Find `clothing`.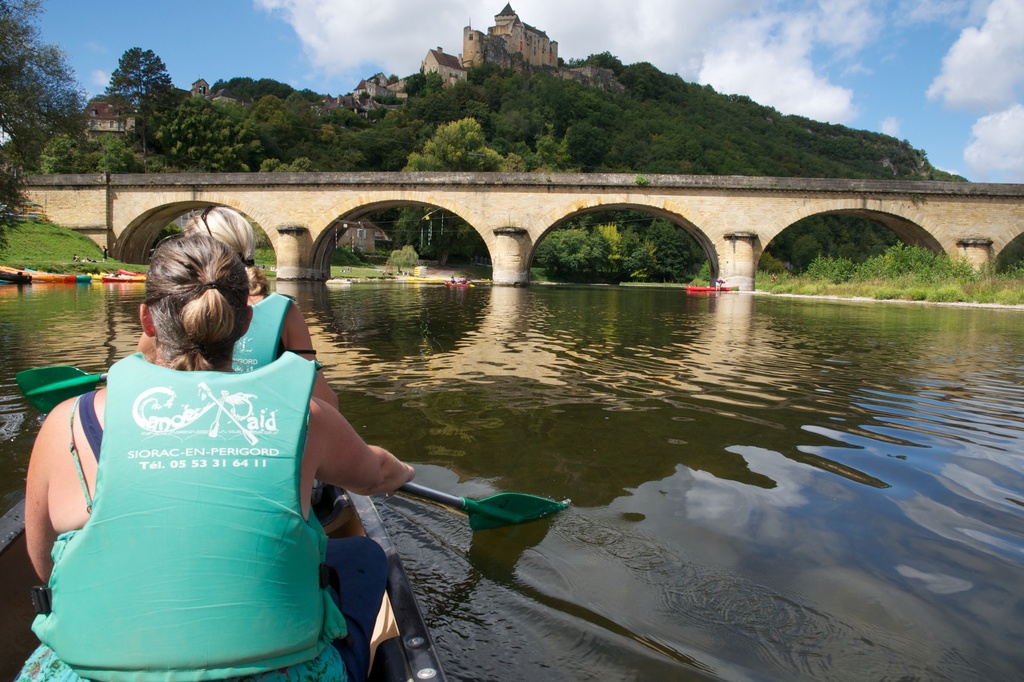
region(47, 387, 390, 681).
